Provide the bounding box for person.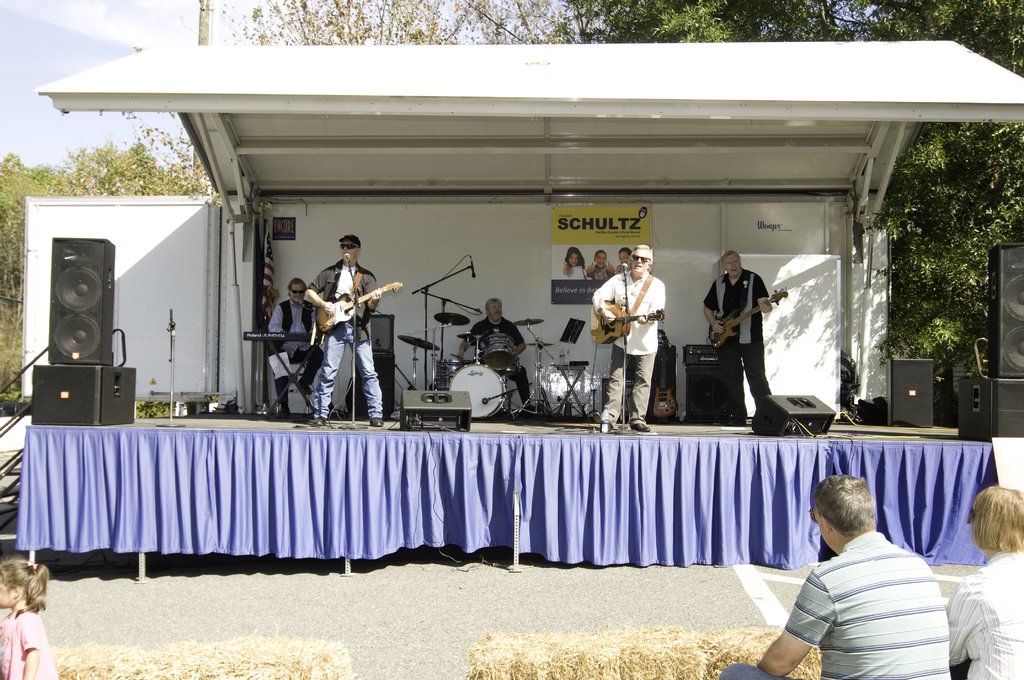
box=[0, 554, 60, 679].
